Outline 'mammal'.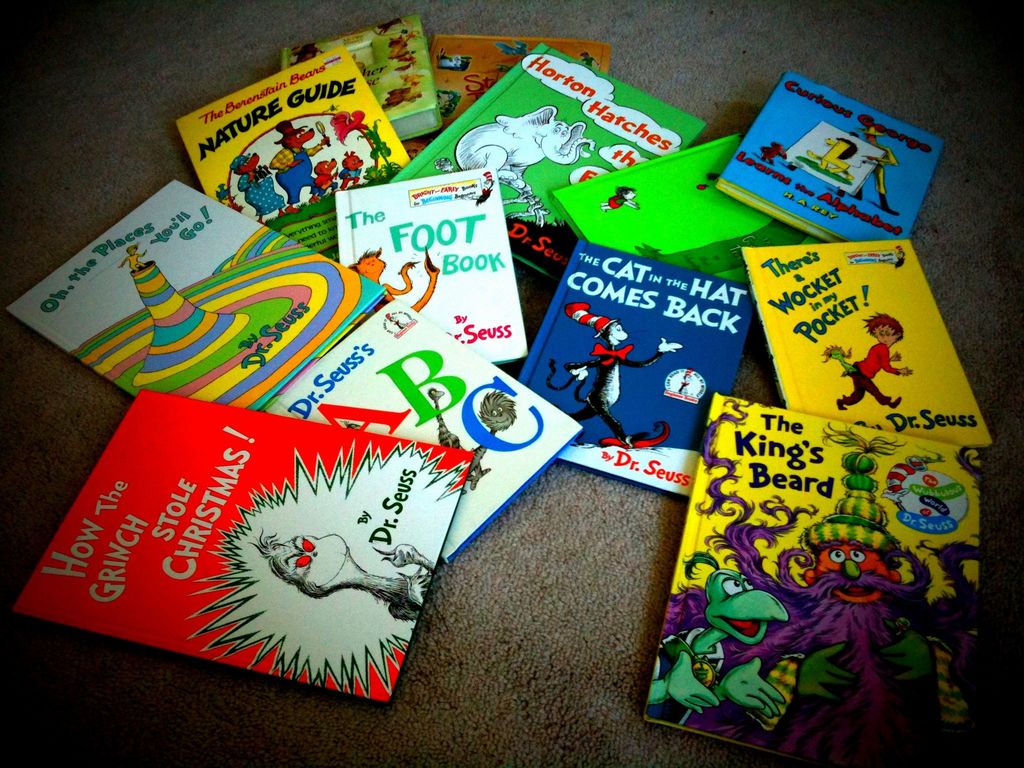
Outline: bbox=[460, 387, 516, 497].
